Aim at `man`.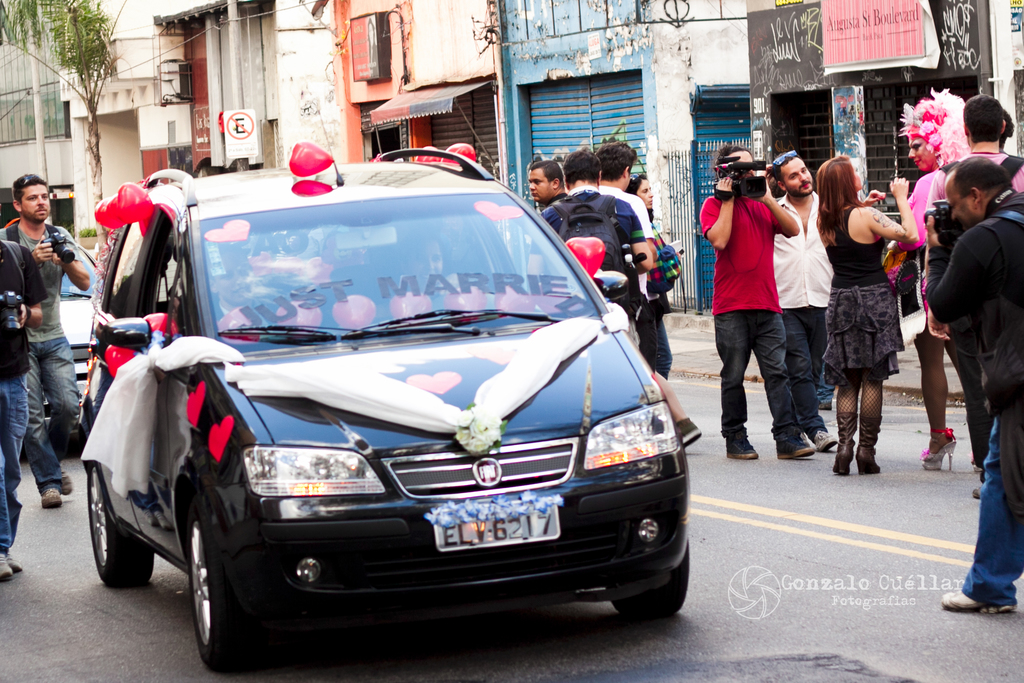
Aimed at (x1=920, y1=156, x2=1023, y2=613).
